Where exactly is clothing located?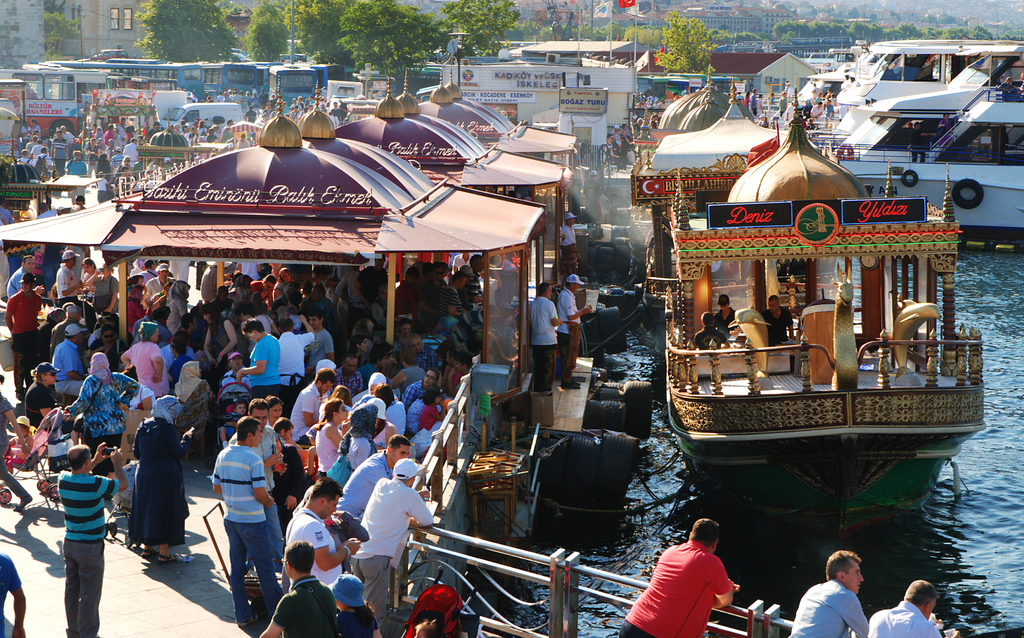
Its bounding box is bbox=[609, 616, 650, 637].
